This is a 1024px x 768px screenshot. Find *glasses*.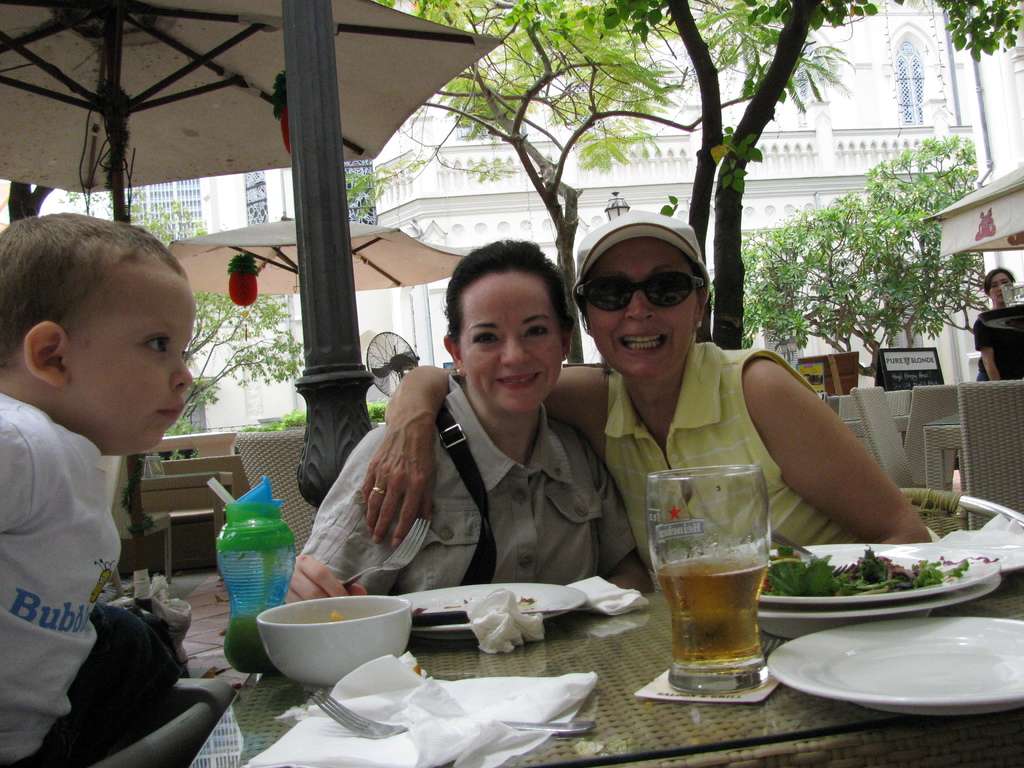
Bounding box: (982,273,1014,293).
